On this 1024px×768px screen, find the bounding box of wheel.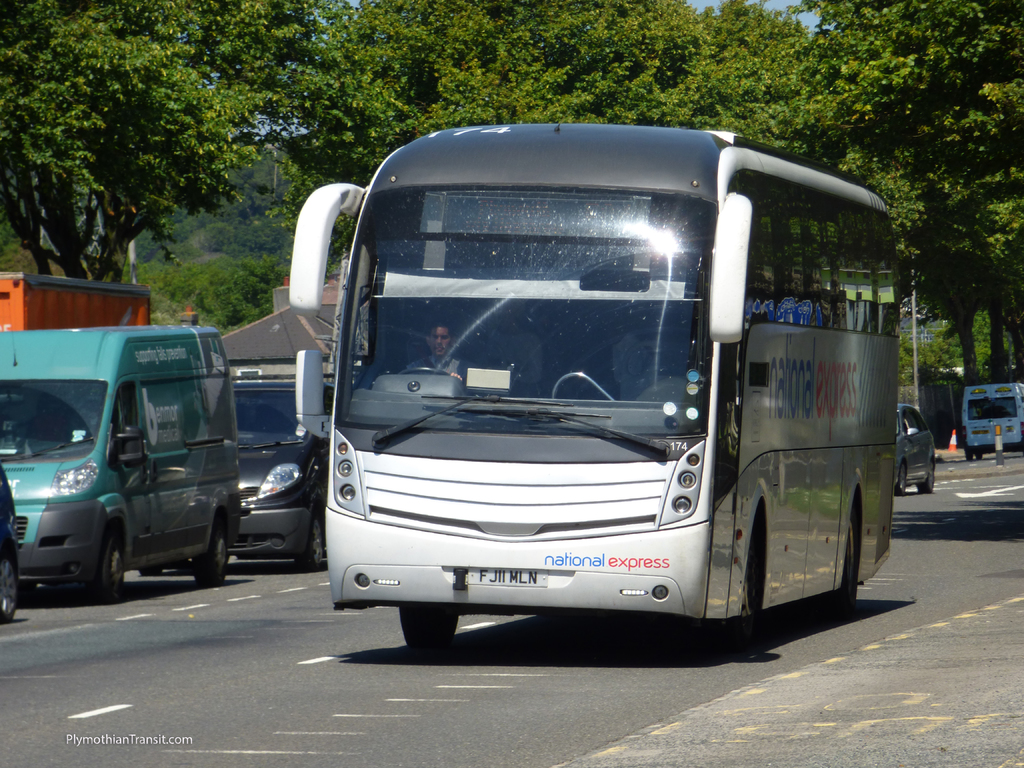
Bounding box: box=[0, 556, 18, 619].
